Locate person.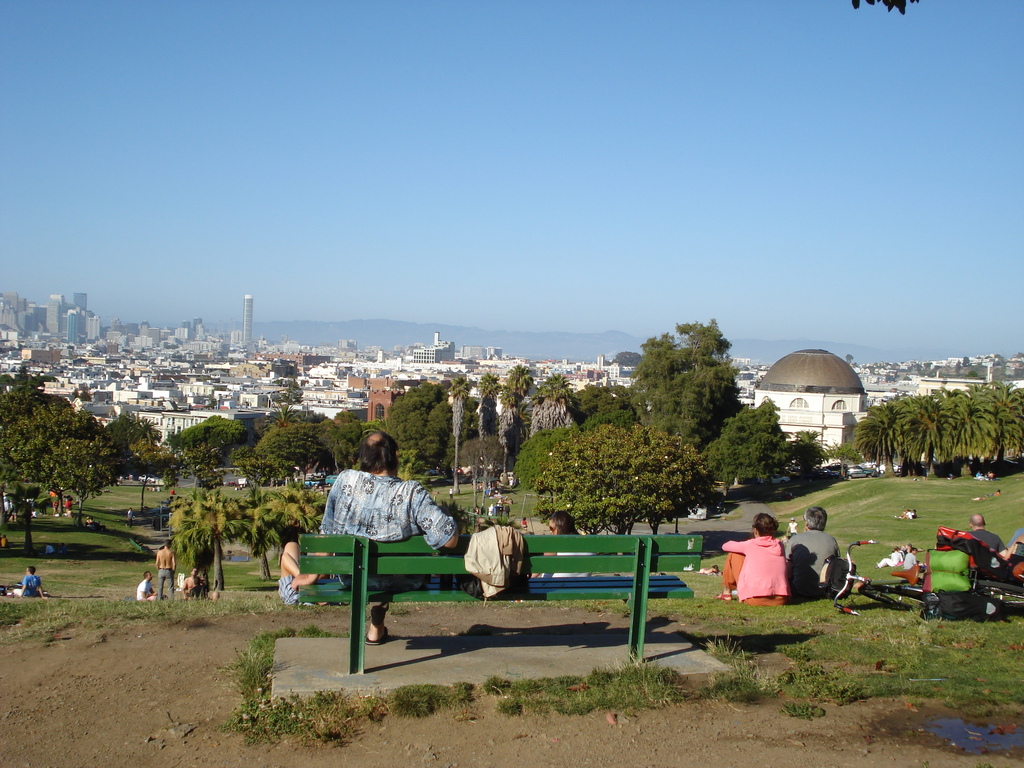
Bounding box: region(964, 506, 1004, 554).
